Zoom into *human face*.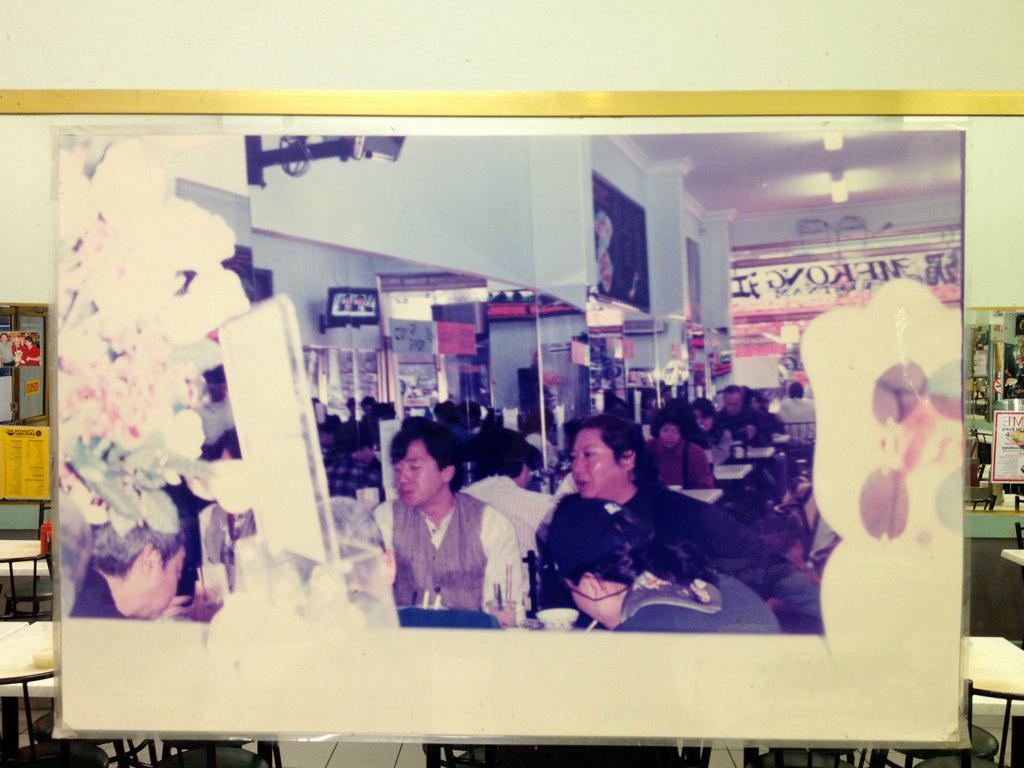
Zoom target: box(393, 440, 443, 511).
